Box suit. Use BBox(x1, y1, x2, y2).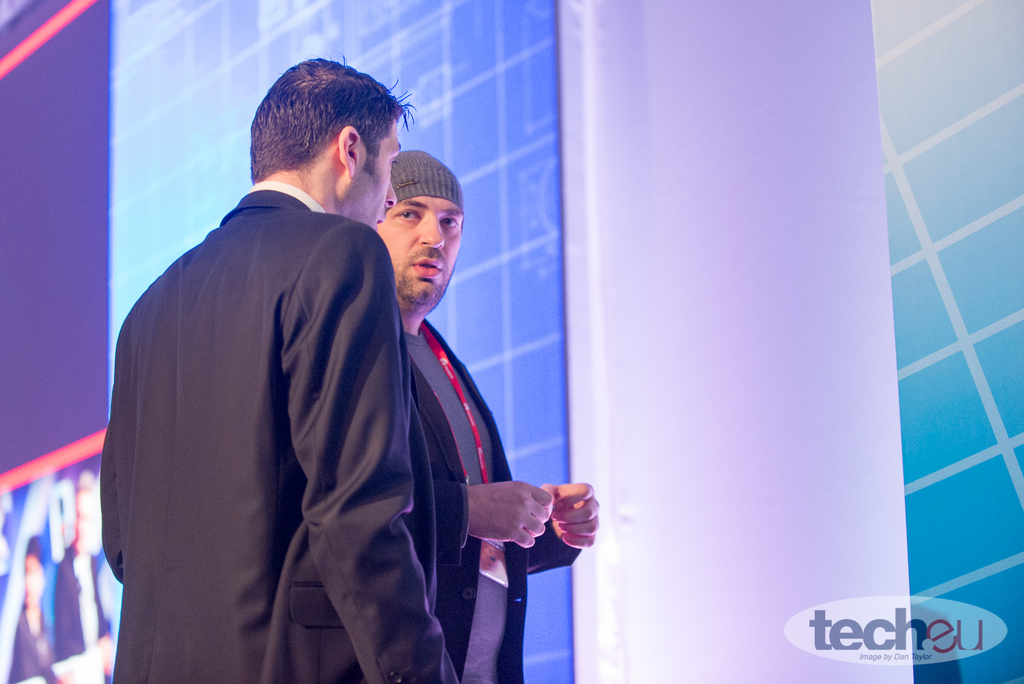
BBox(408, 319, 579, 683).
